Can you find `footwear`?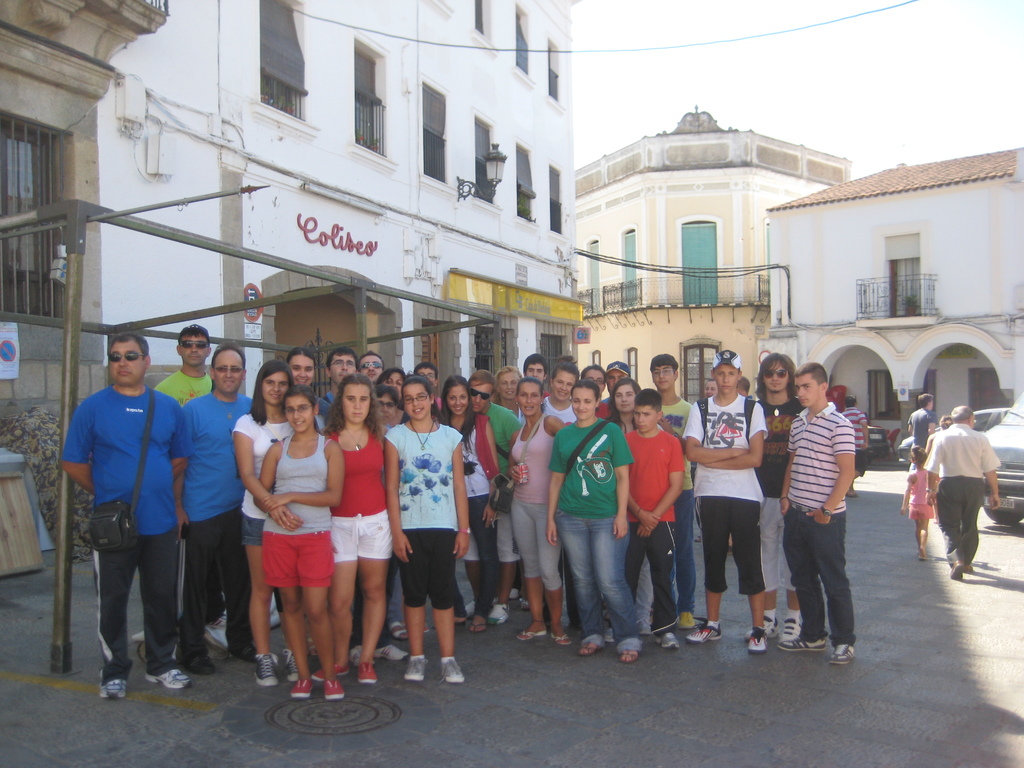
Yes, bounding box: 141,669,193,689.
